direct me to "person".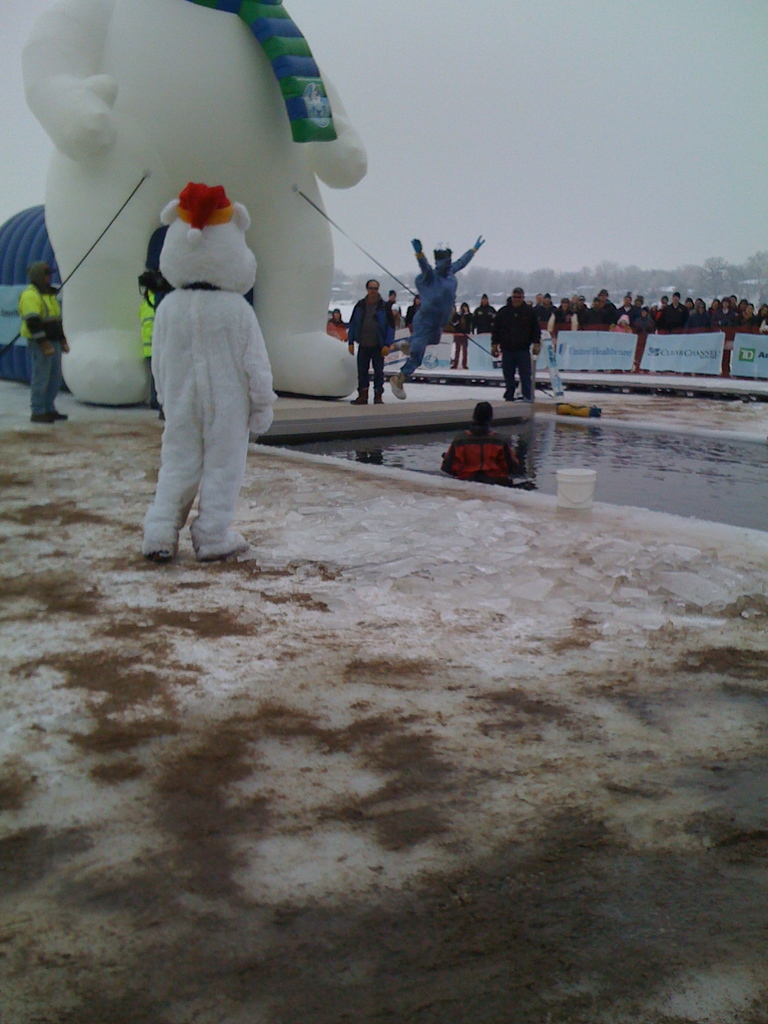
Direction: (339,274,401,410).
